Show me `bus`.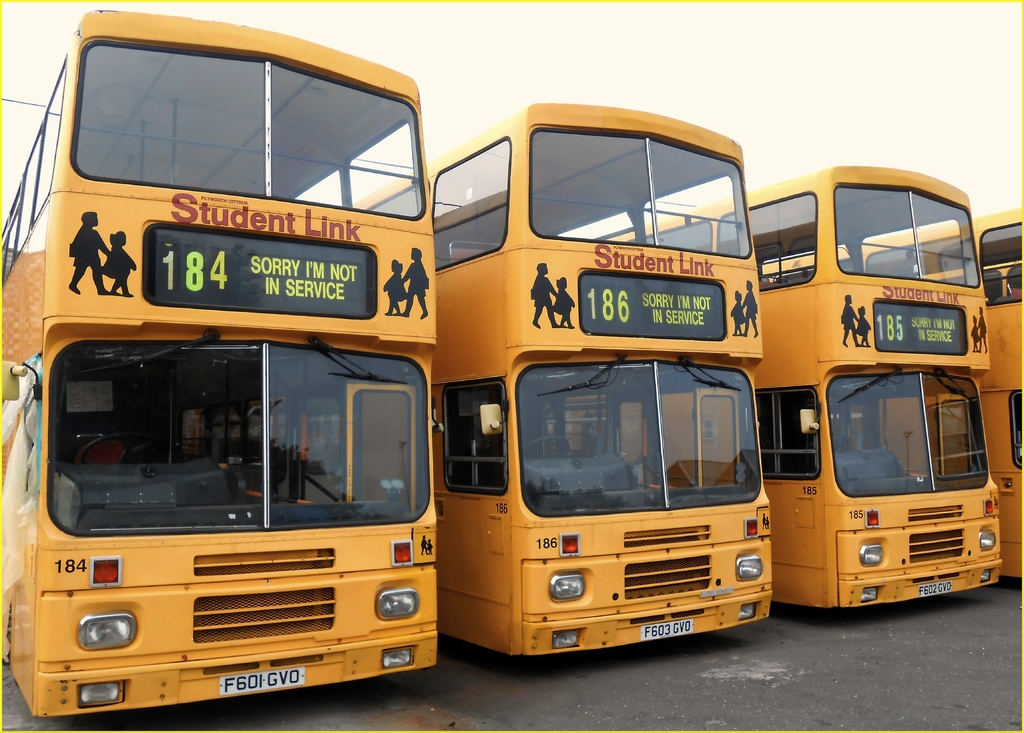
`bus` is here: [x1=356, y1=101, x2=774, y2=659].
